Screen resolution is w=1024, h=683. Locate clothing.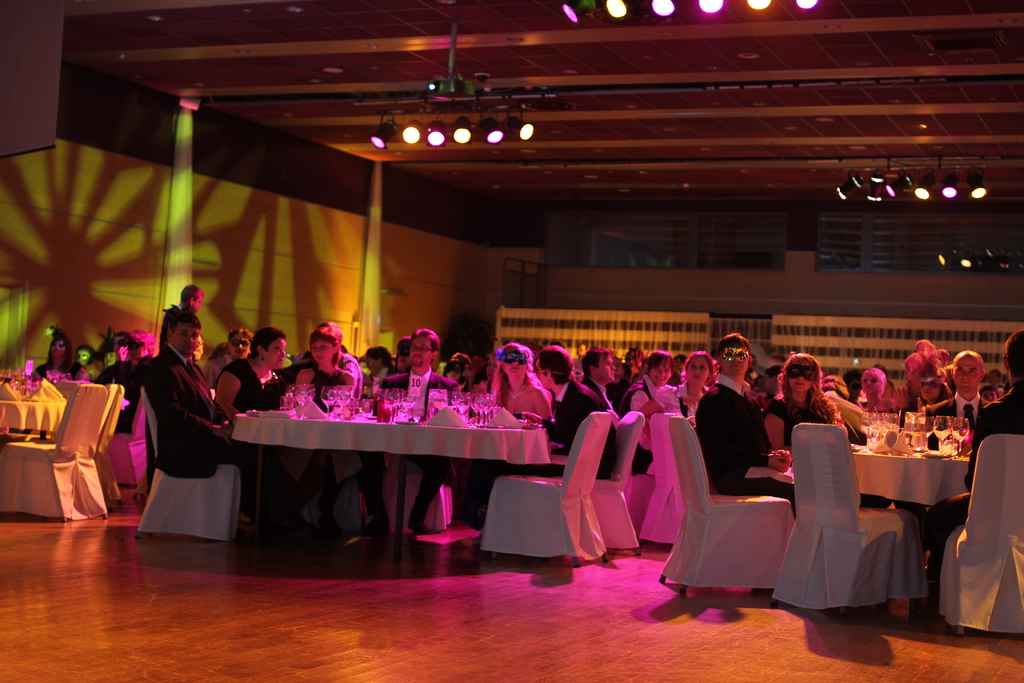
623:370:680:475.
